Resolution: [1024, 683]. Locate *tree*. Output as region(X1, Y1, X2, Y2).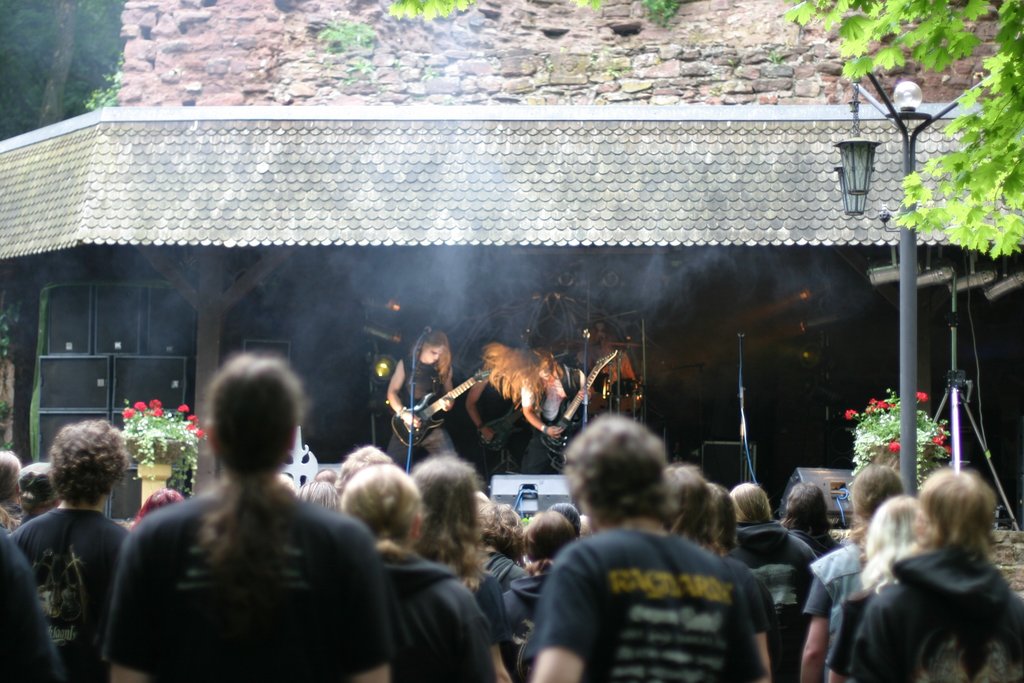
region(386, 0, 1023, 256).
